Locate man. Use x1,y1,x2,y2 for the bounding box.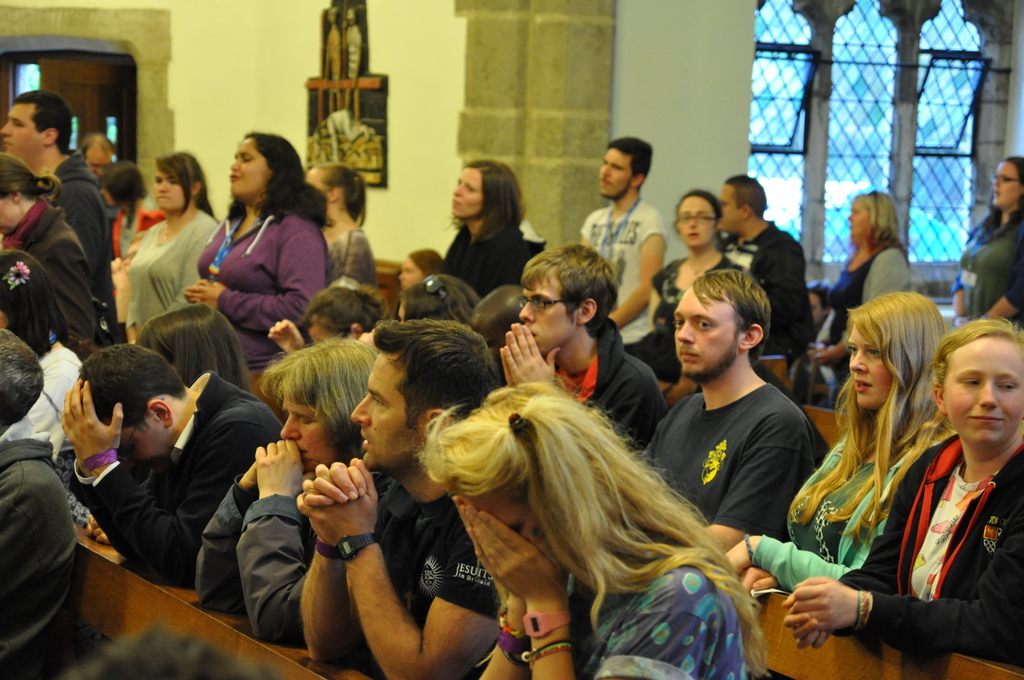
0,325,79,679.
